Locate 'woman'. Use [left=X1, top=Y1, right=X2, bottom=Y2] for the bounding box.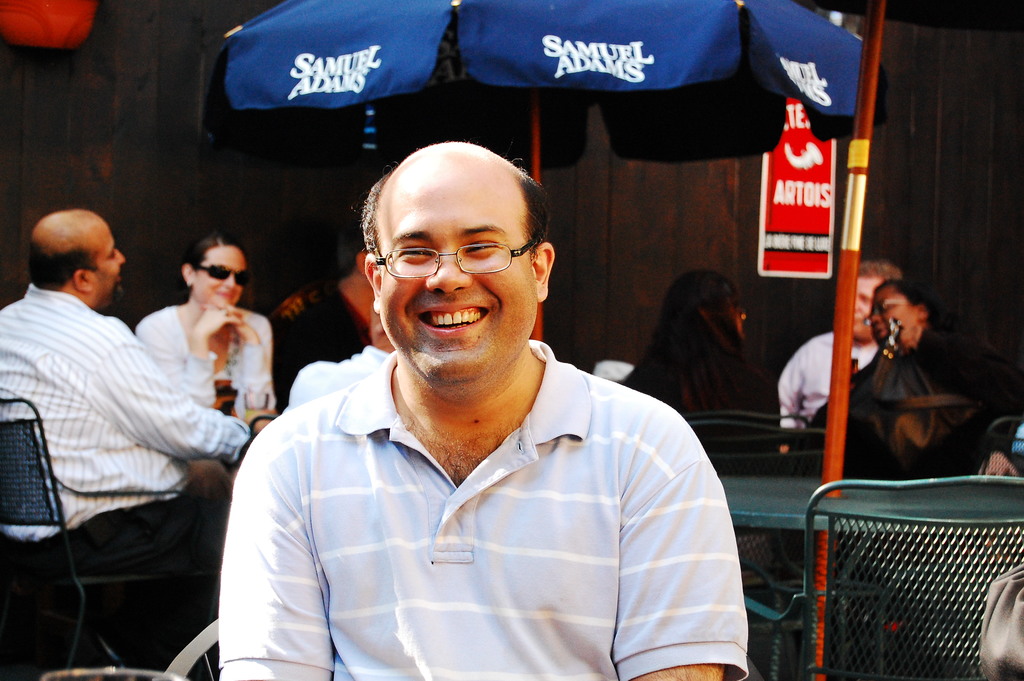
[left=131, top=222, right=271, bottom=498].
